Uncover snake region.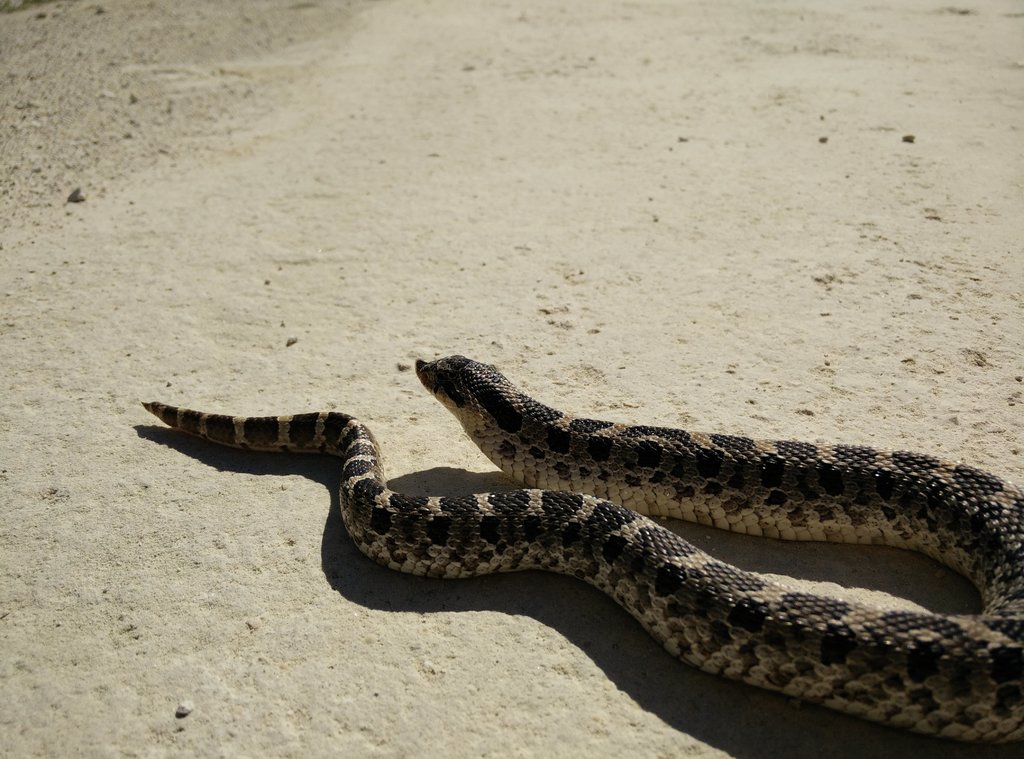
Uncovered: <bbox>140, 351, 1023, 739</bbox>.
